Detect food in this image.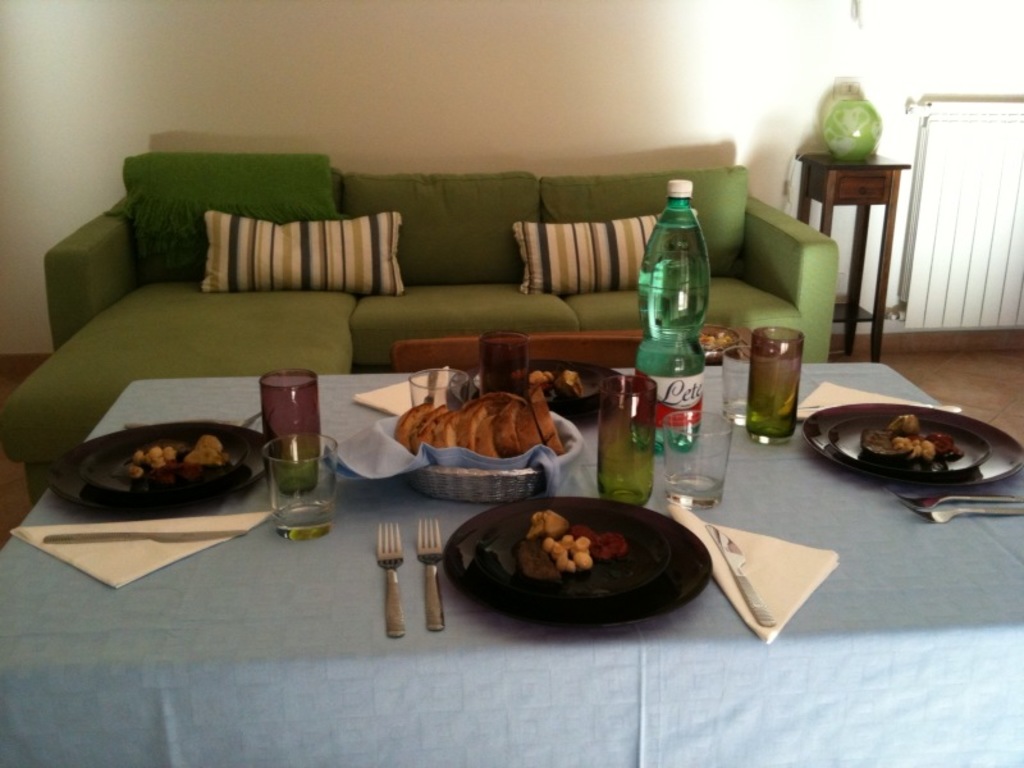
Detection: [694, 321, 741, 351].
